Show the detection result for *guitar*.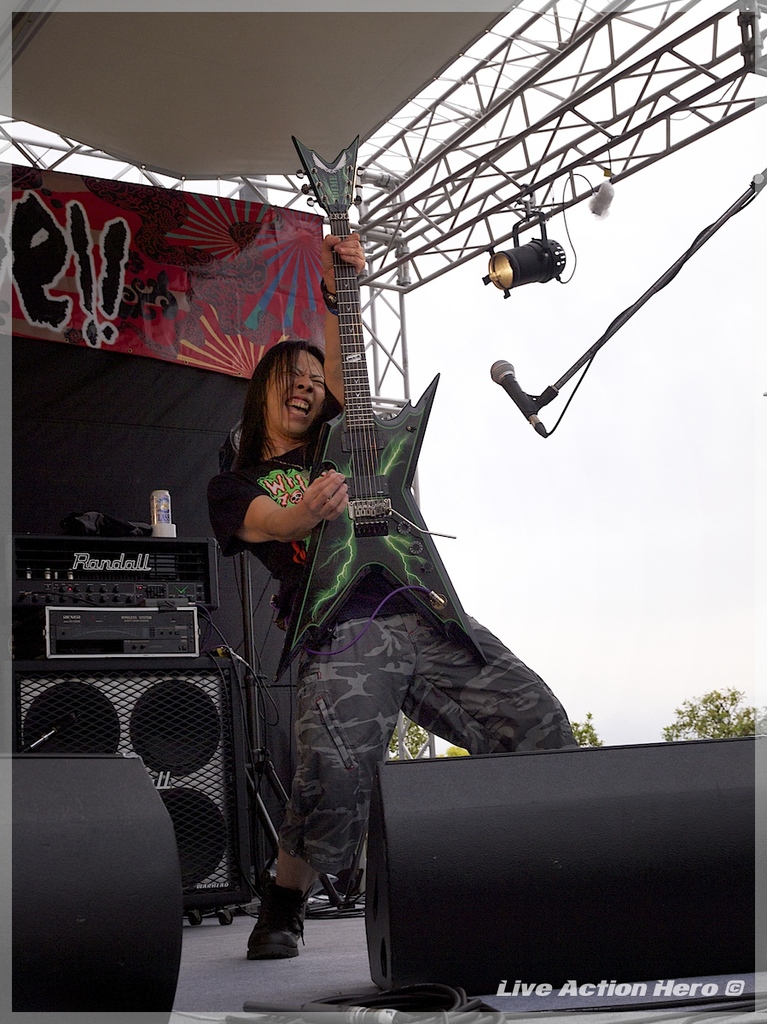
<region>273, 194, 513, 685</region>.
